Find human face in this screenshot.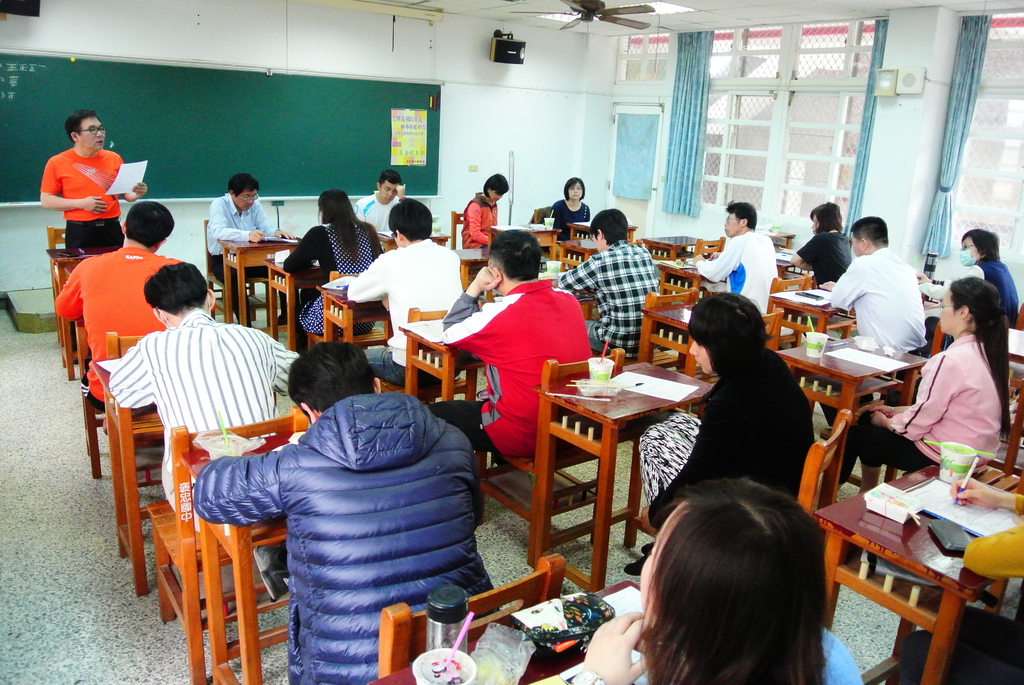
The bounding box for human face is <region>383, 182, 395, 201</region>.
